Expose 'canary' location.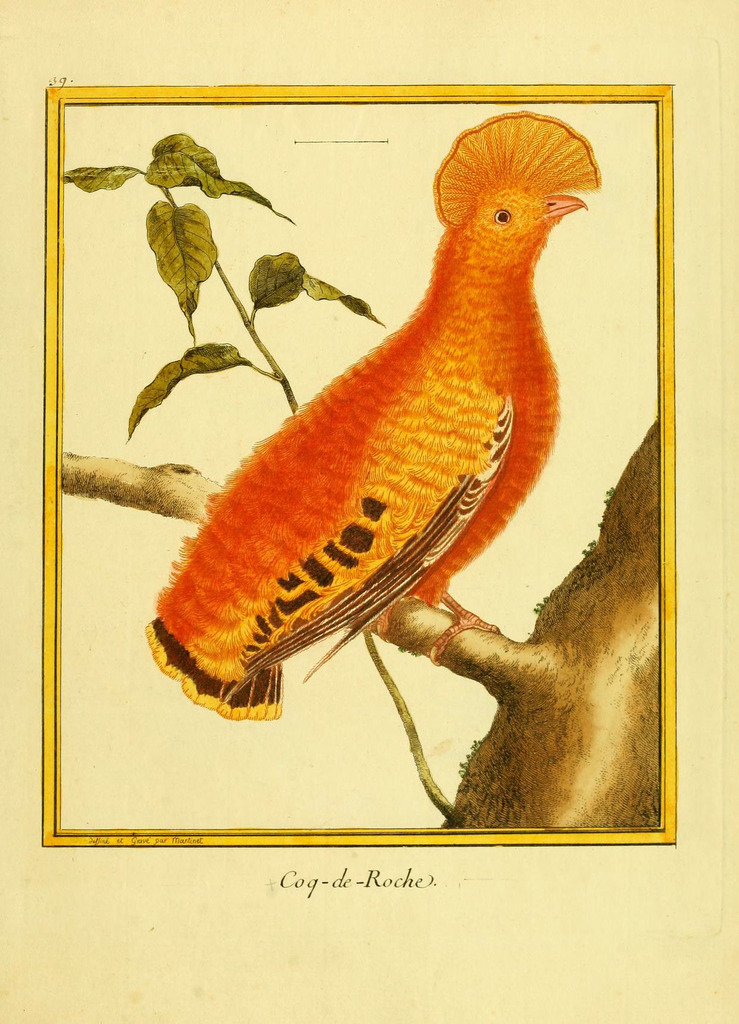
Exposed at (left=141, top=183, right=594, bottom=725).
